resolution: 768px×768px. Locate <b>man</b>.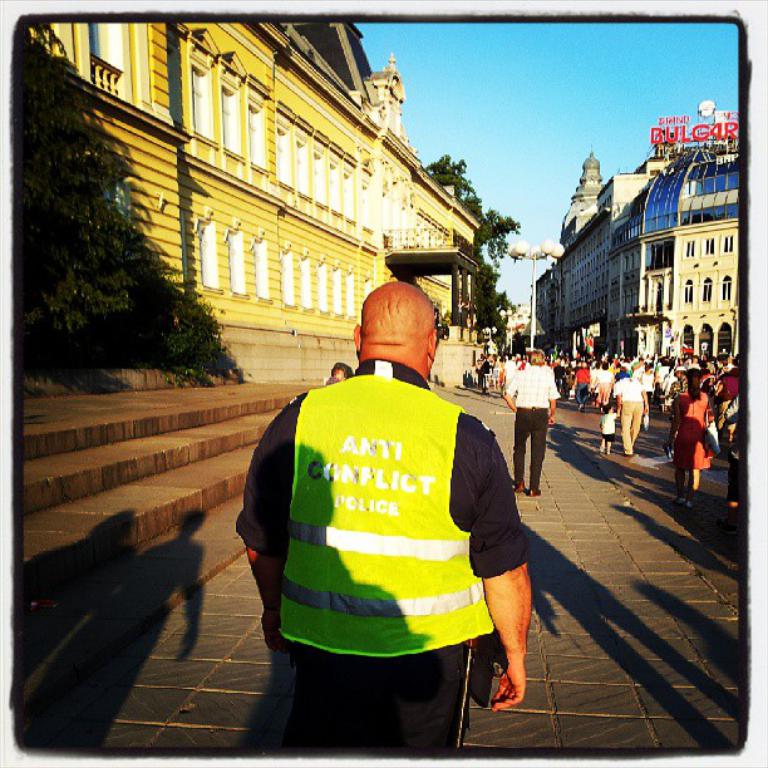
locate(265, 277, 536, 742).
